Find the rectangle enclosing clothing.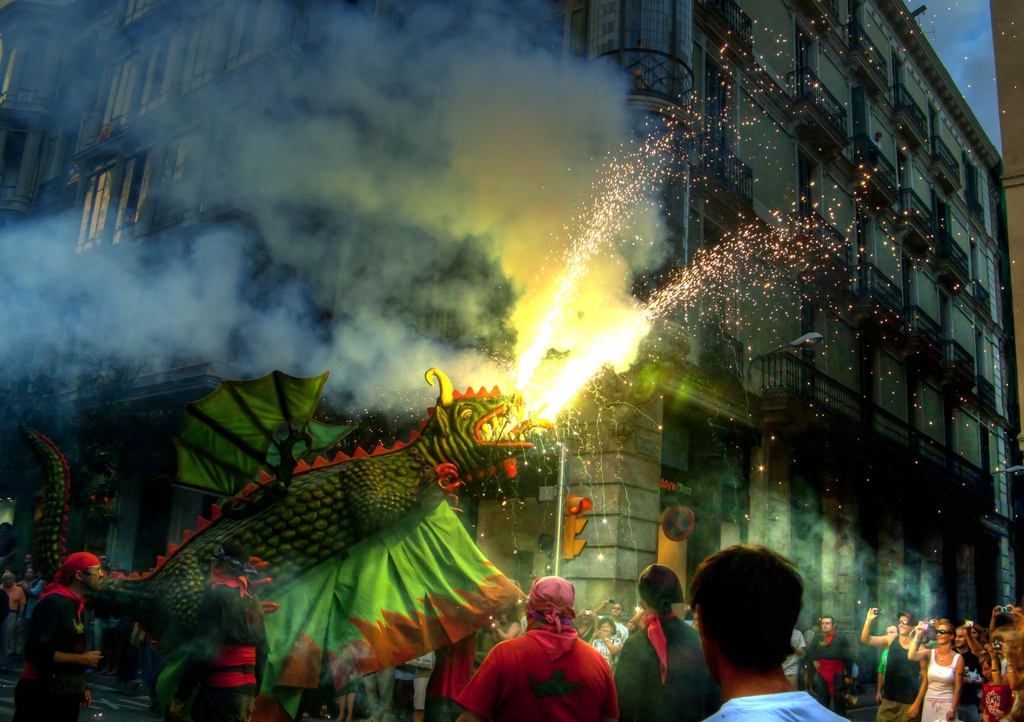
<box>362,665,394,721</box>.
